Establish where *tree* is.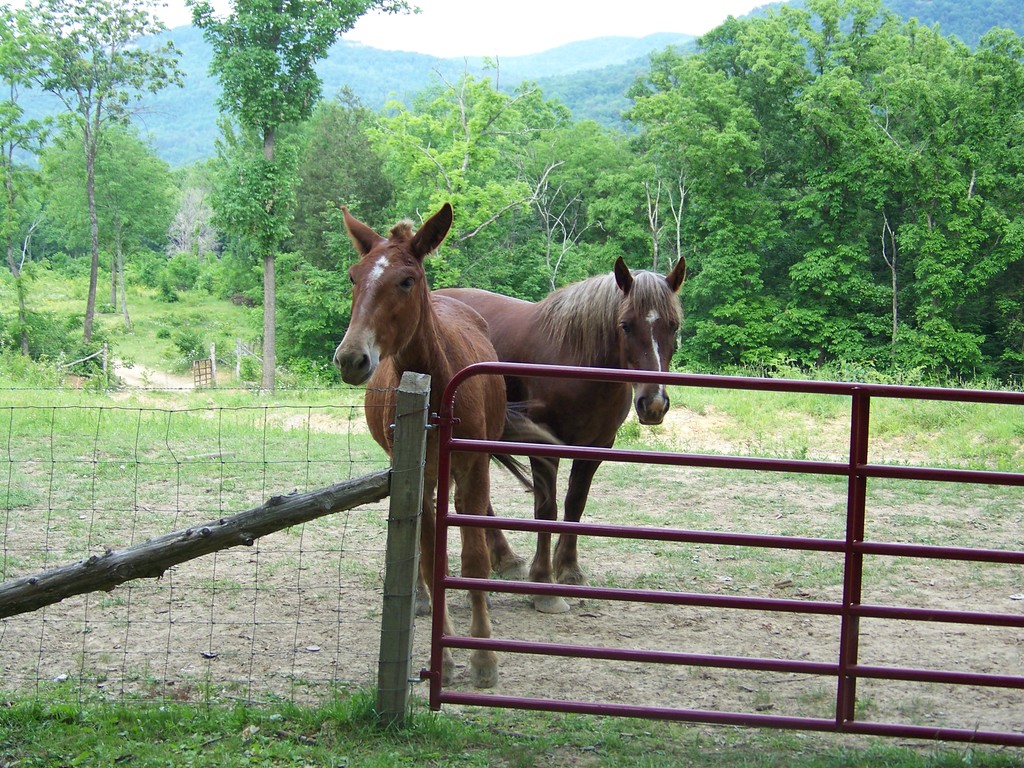
Established at 0,0,186,340.
